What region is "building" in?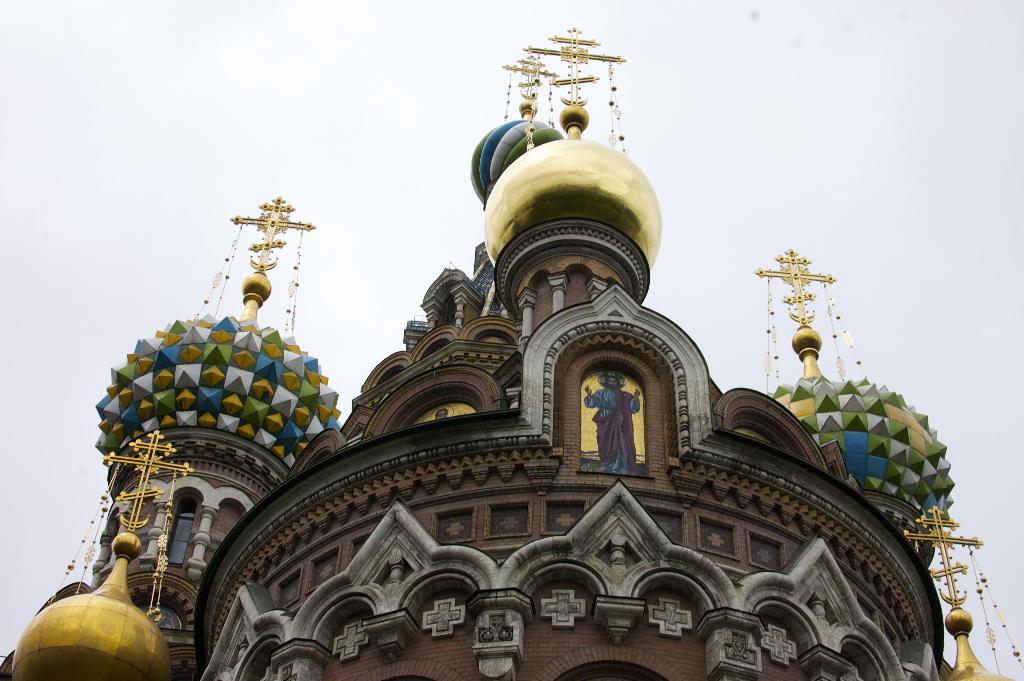
(x1=3, y1=27, x2=1008, y2=680).
